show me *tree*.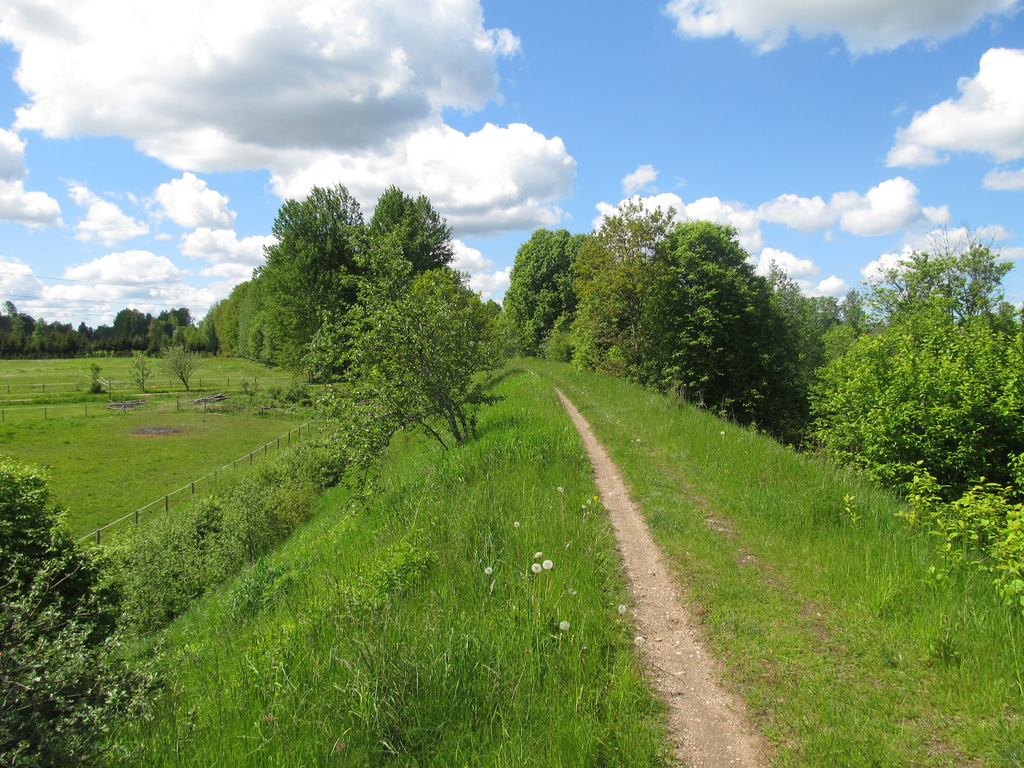
*tree* is here: rect(808, 197, 1011, 561).
